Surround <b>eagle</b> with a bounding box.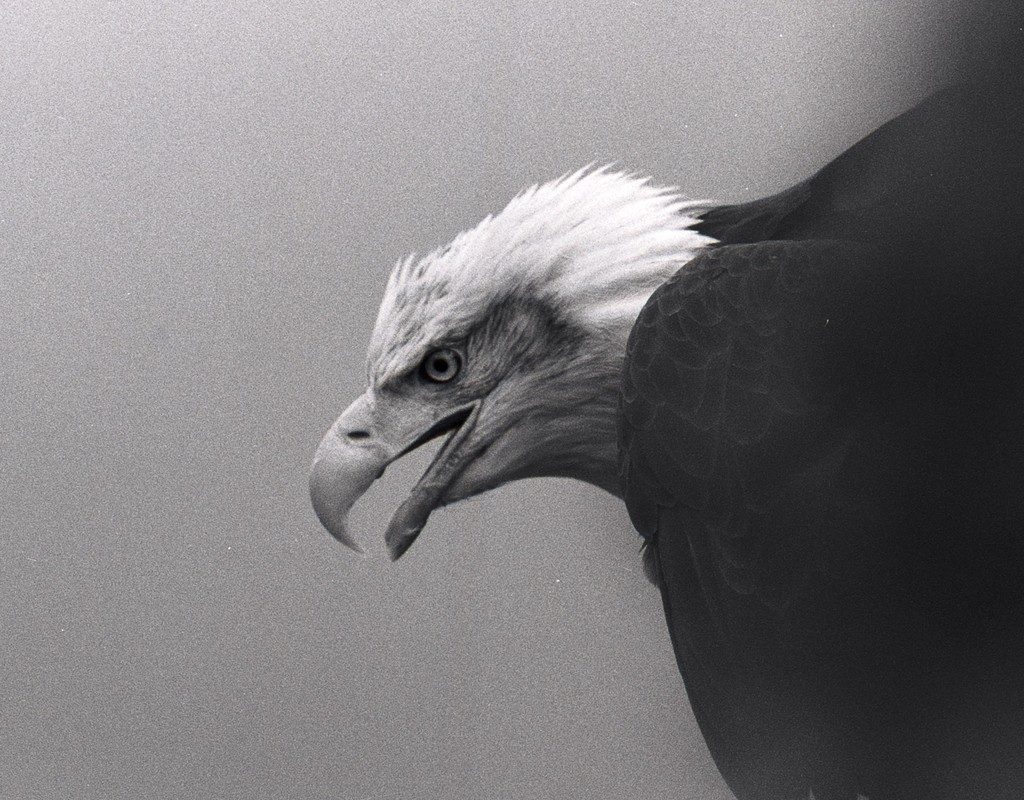
x1=301, y1=64, x2=1023, y2=799.
